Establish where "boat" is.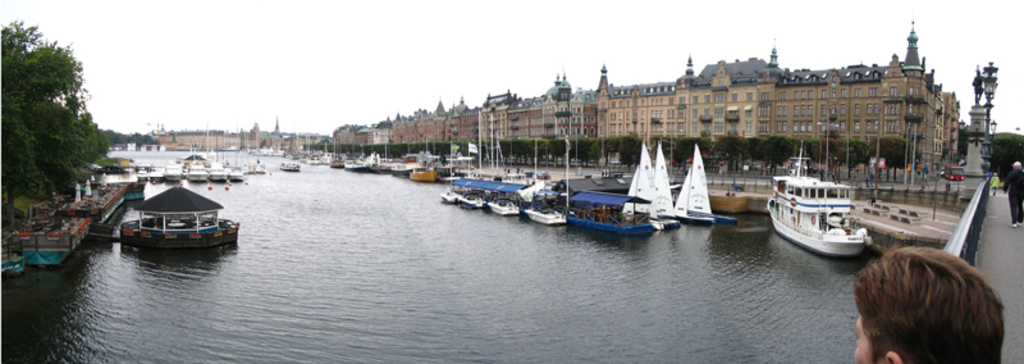
Established at x1=781 y1=141 x2=914 y2=270.
